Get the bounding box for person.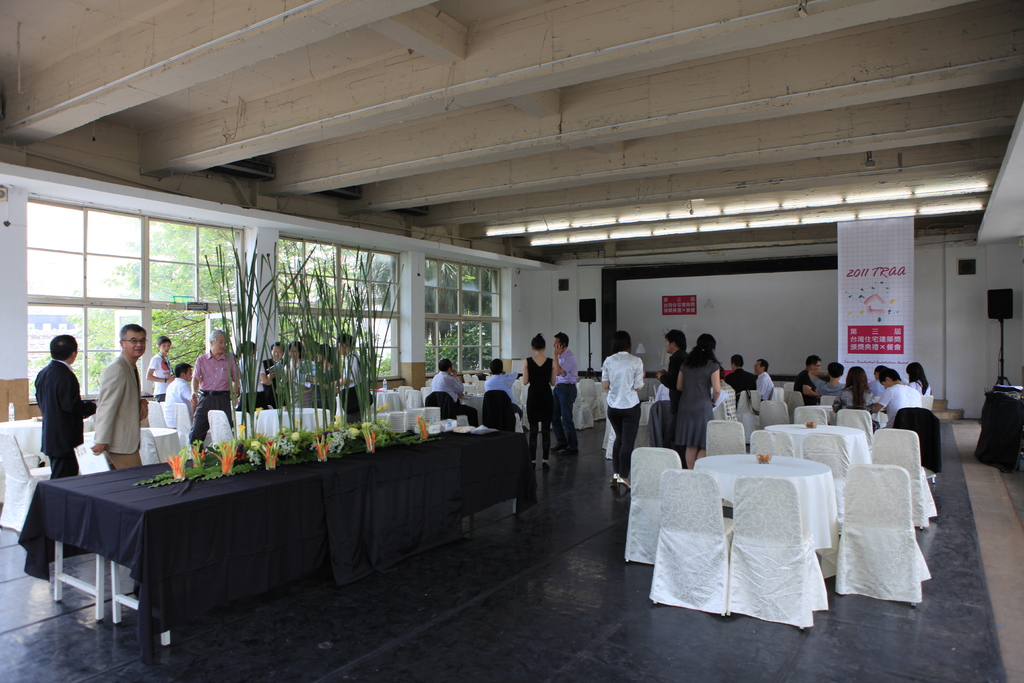
33:334:97:482.
